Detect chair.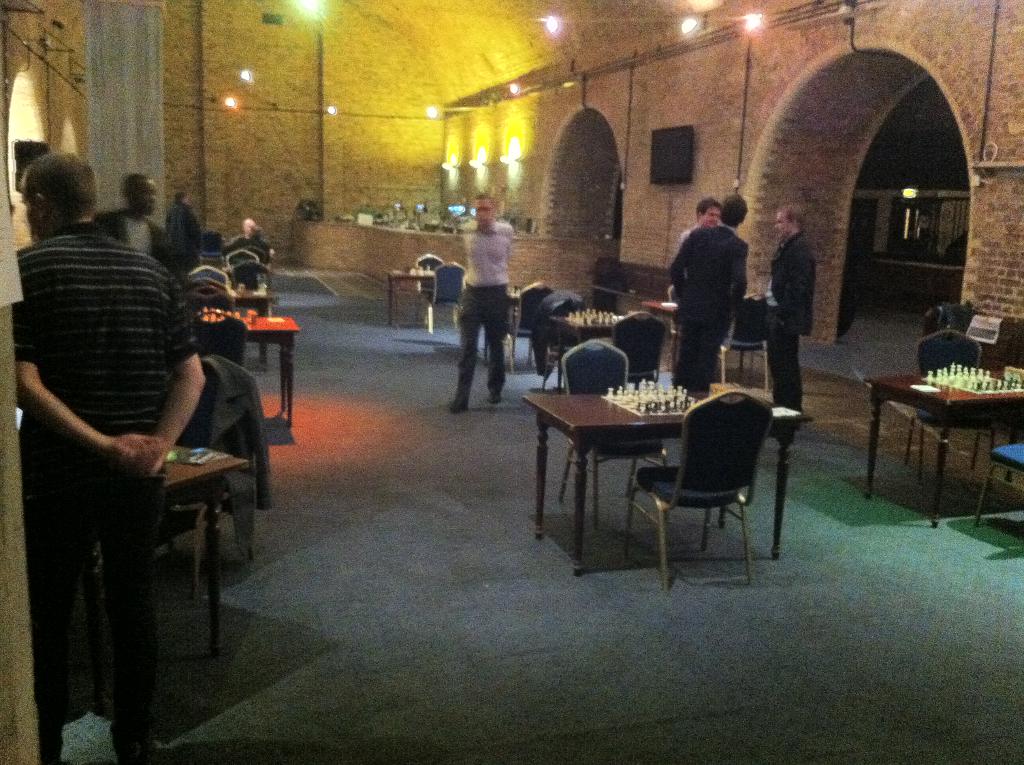
Detected at [714,293,772,394].
